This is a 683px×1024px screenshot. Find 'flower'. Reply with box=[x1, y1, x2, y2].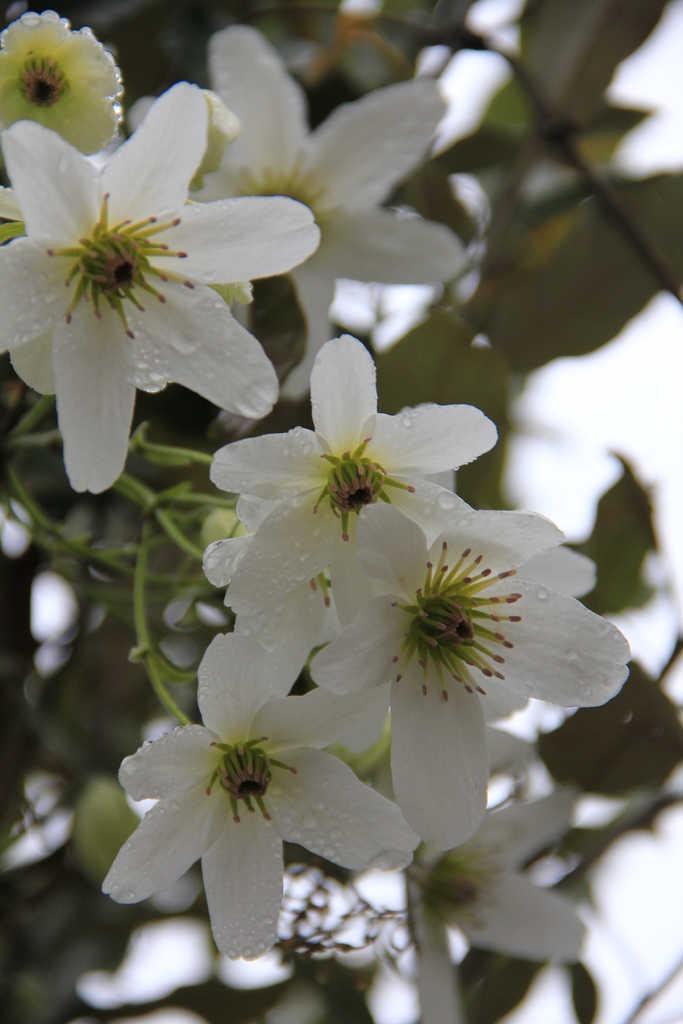
box=[377, 739, 590, 1023].
